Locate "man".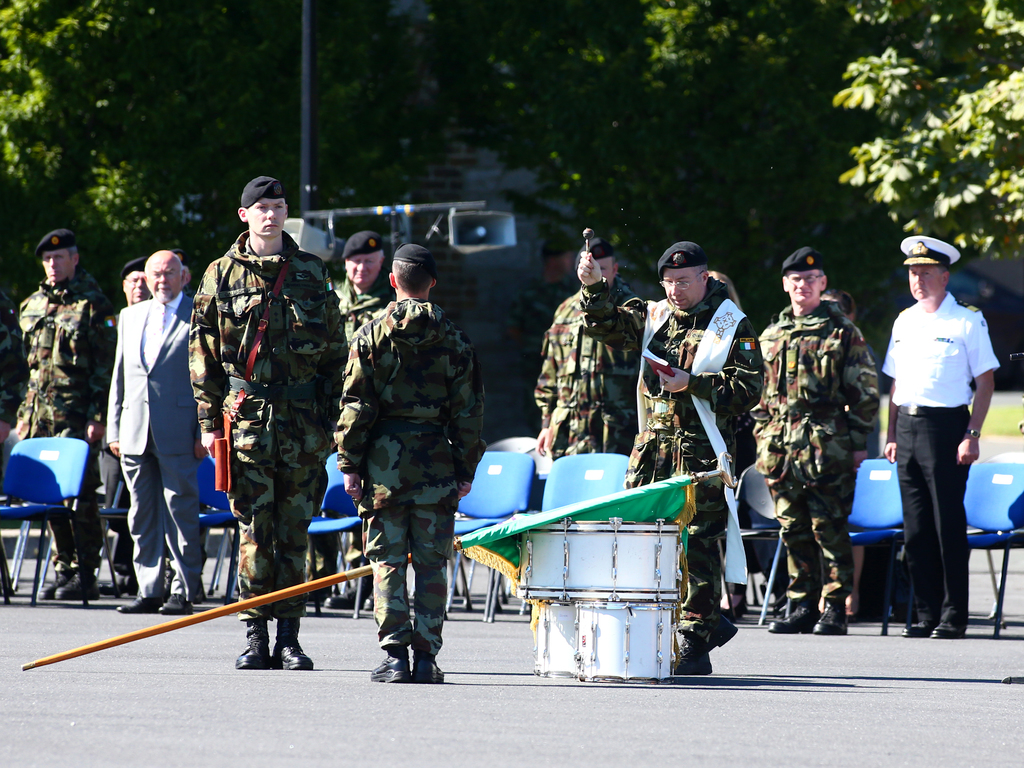
Bounding box: {"x1": 110, "y1": 257, "x2": 151, "y2": 590}.
